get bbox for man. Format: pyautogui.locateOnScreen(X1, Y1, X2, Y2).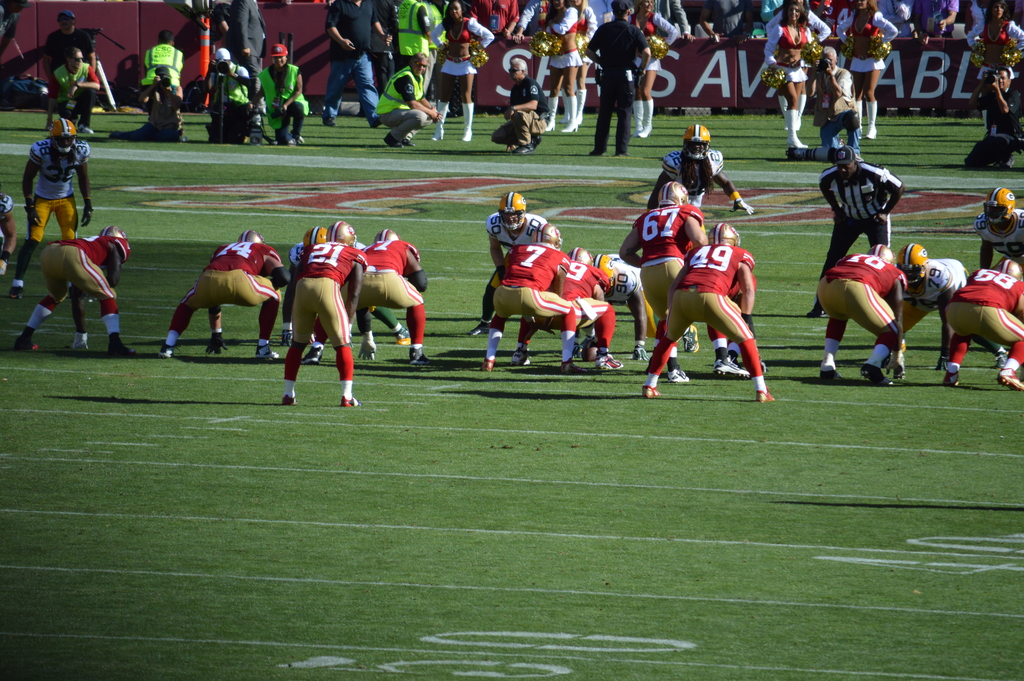
pyautogui.locateOnScreen(511, 245, 619, 369).
